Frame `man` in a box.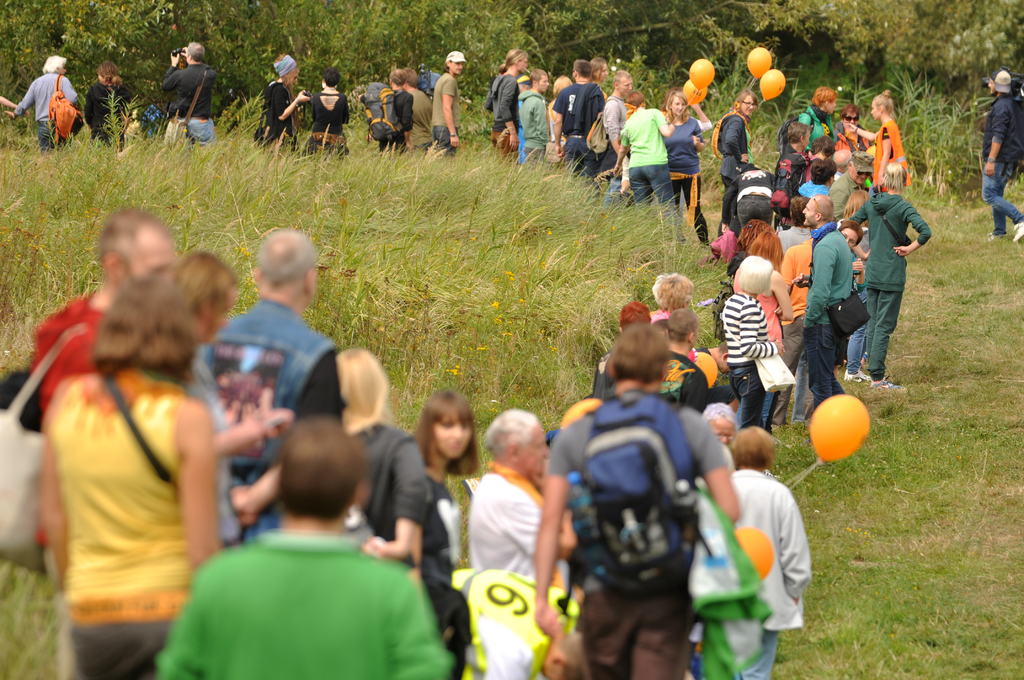
bbox=(200, 227, 347, 537).
